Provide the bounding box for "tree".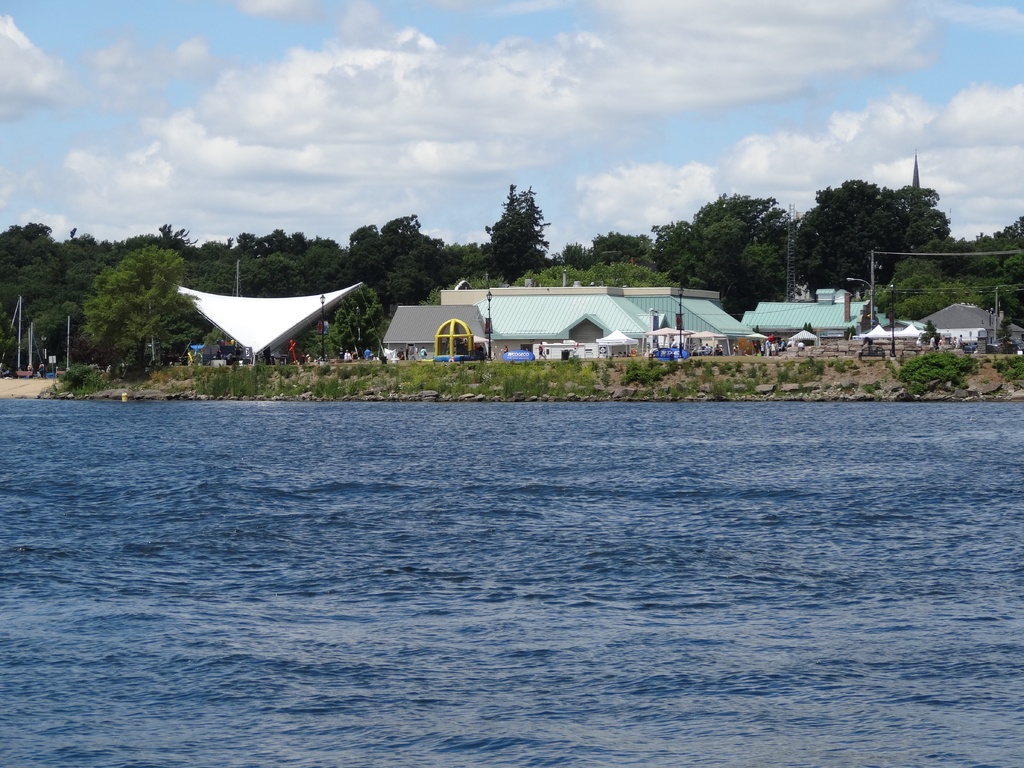
(left=885, top=183, right=947, bottom=253).
